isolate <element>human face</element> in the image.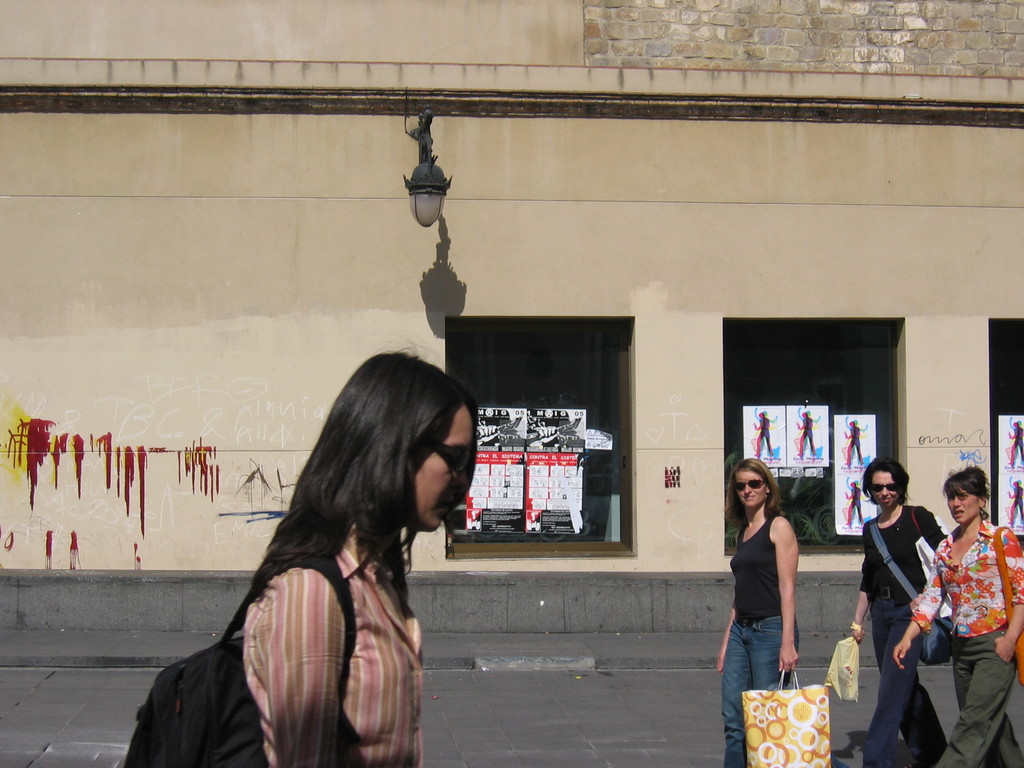
Isolated region: 870, 470, 900, 506.
